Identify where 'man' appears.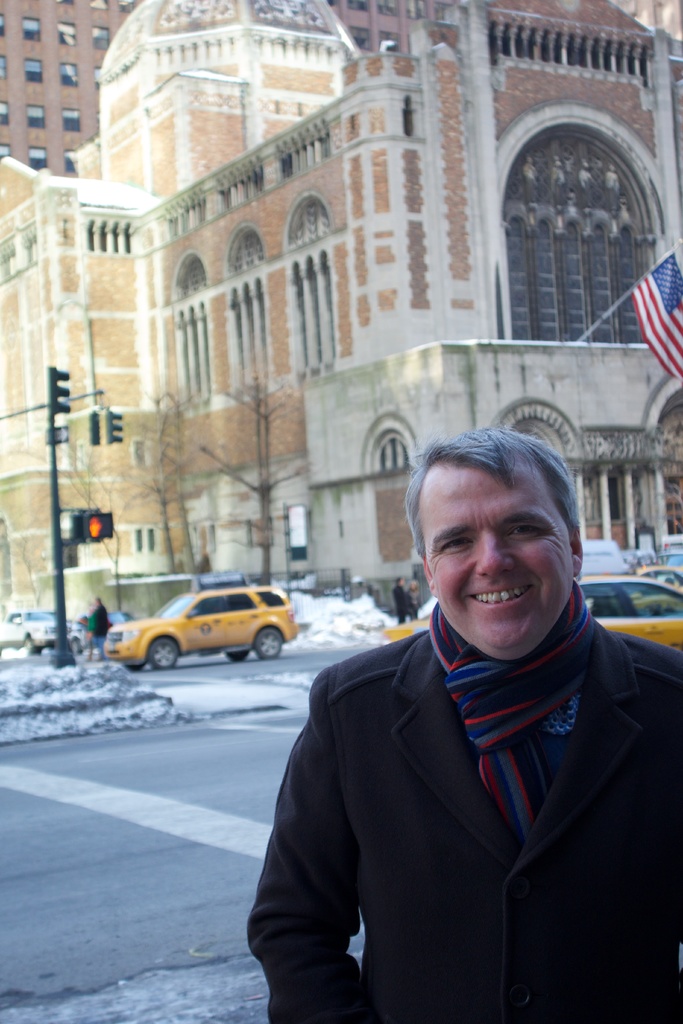
Appears at (x1=249, y1=412, x2=673, y2=983).
